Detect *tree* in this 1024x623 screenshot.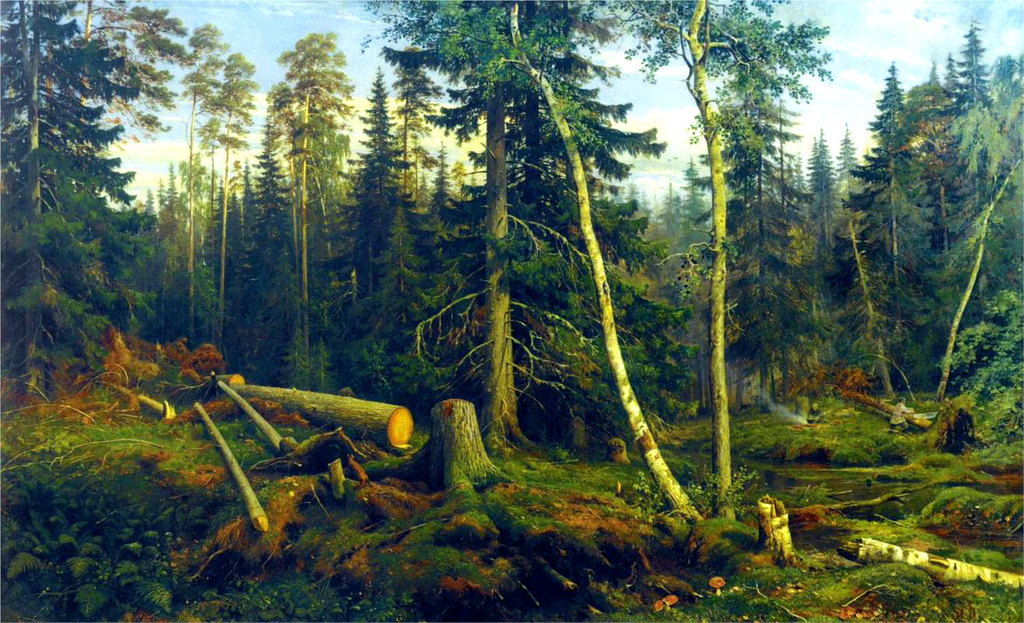
Detection: 255/139/288/362.
